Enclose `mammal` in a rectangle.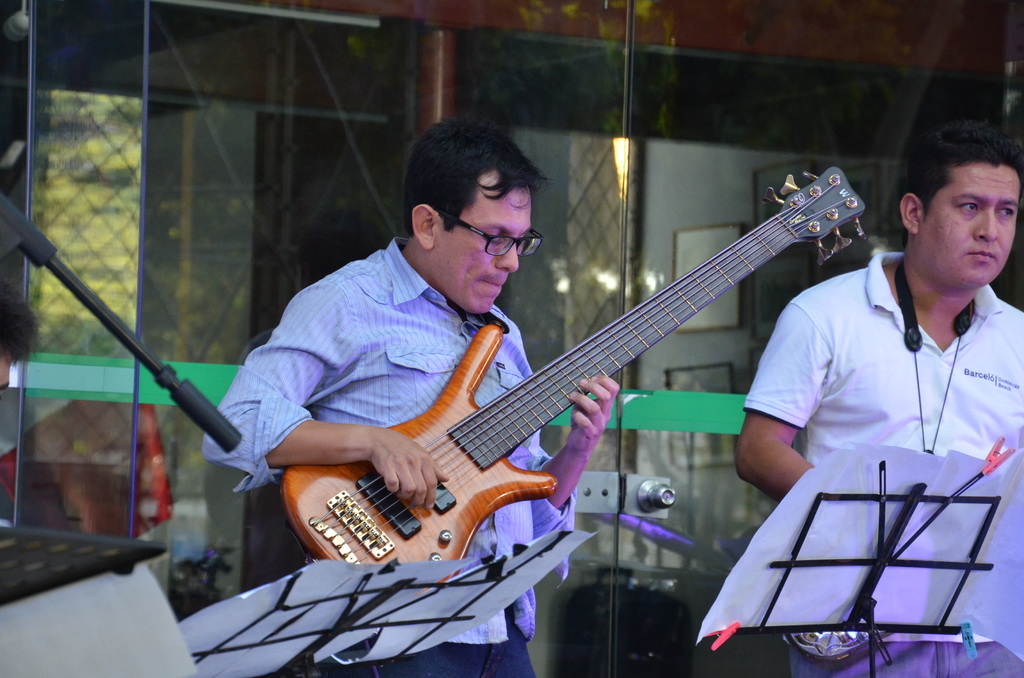
box=[733, 119, 1023, 677].
